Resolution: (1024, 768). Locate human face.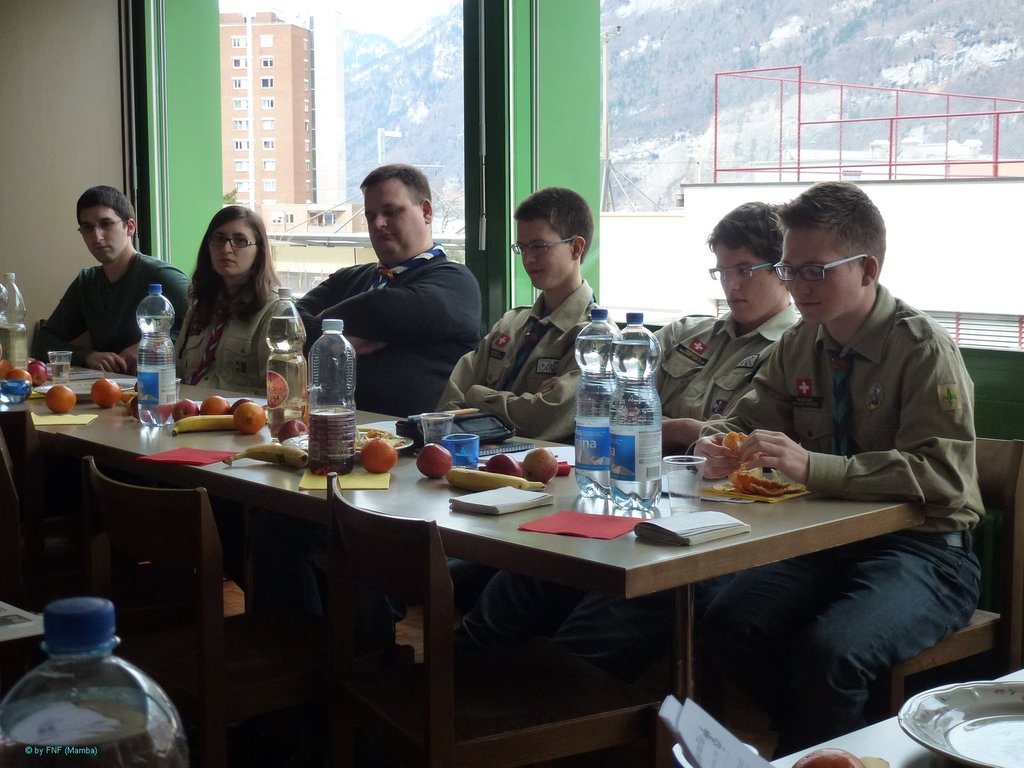
l=79, t=204, r=120, b=259.
